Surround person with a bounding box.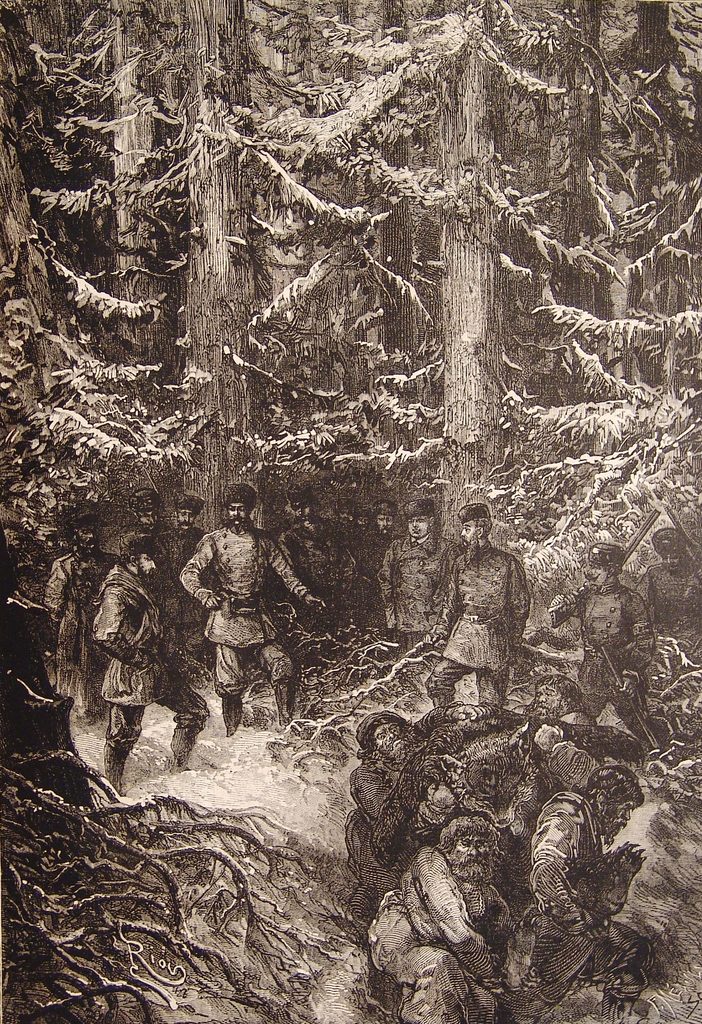
[x1=637, y1=526, x2=701, y2=640].
